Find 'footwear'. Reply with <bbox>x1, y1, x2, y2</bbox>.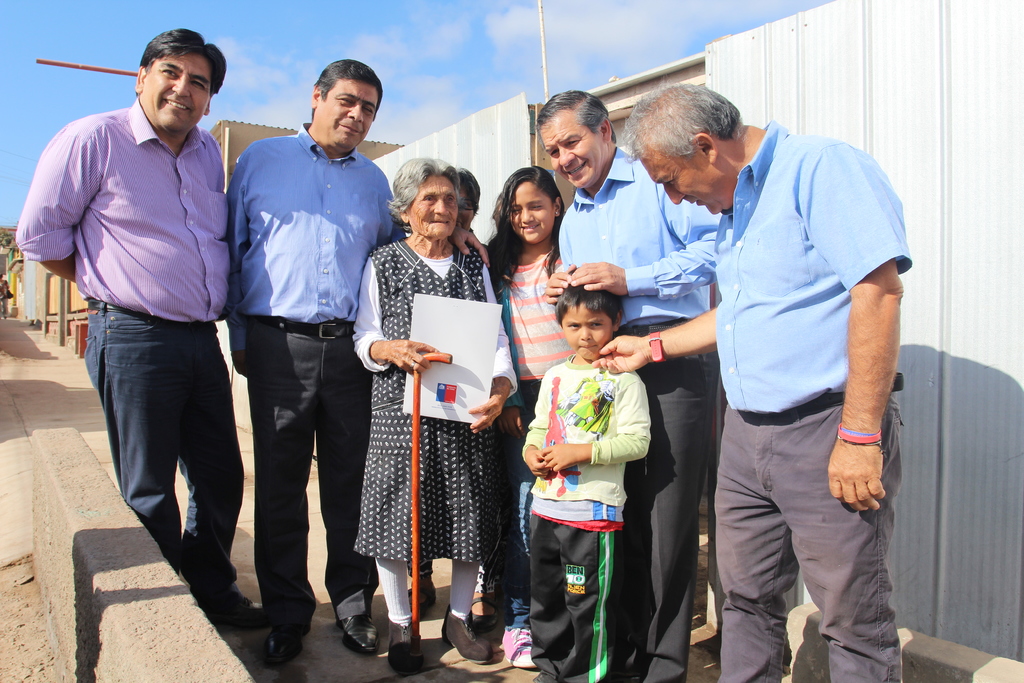
<bbox>468, 612, 503, 636</bbox>.
